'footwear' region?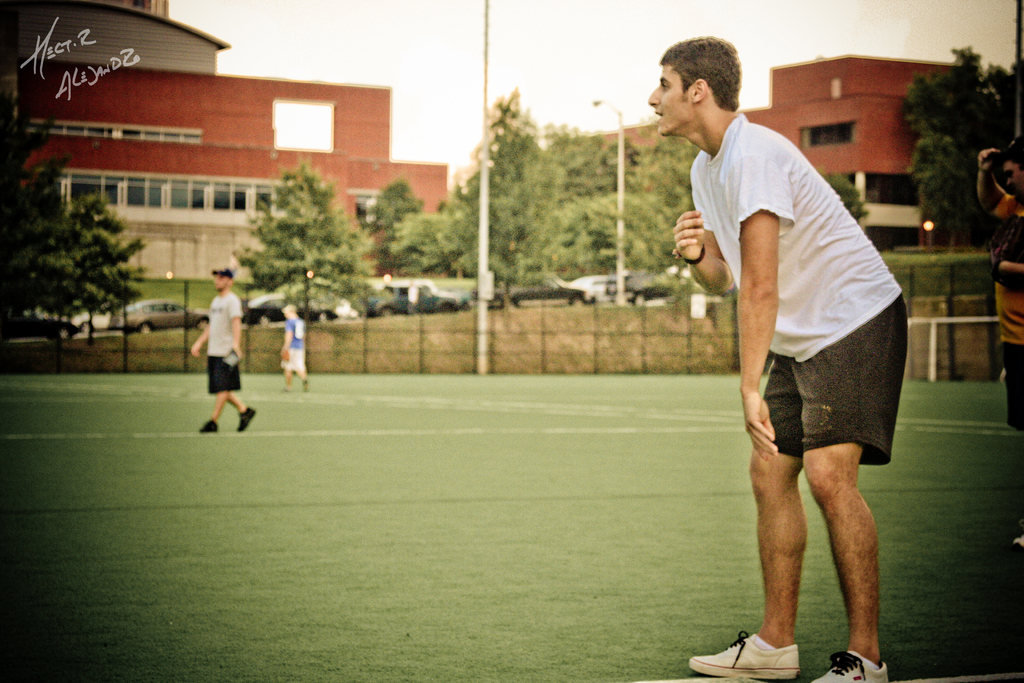
l=811, t=652, r=892, b=682
